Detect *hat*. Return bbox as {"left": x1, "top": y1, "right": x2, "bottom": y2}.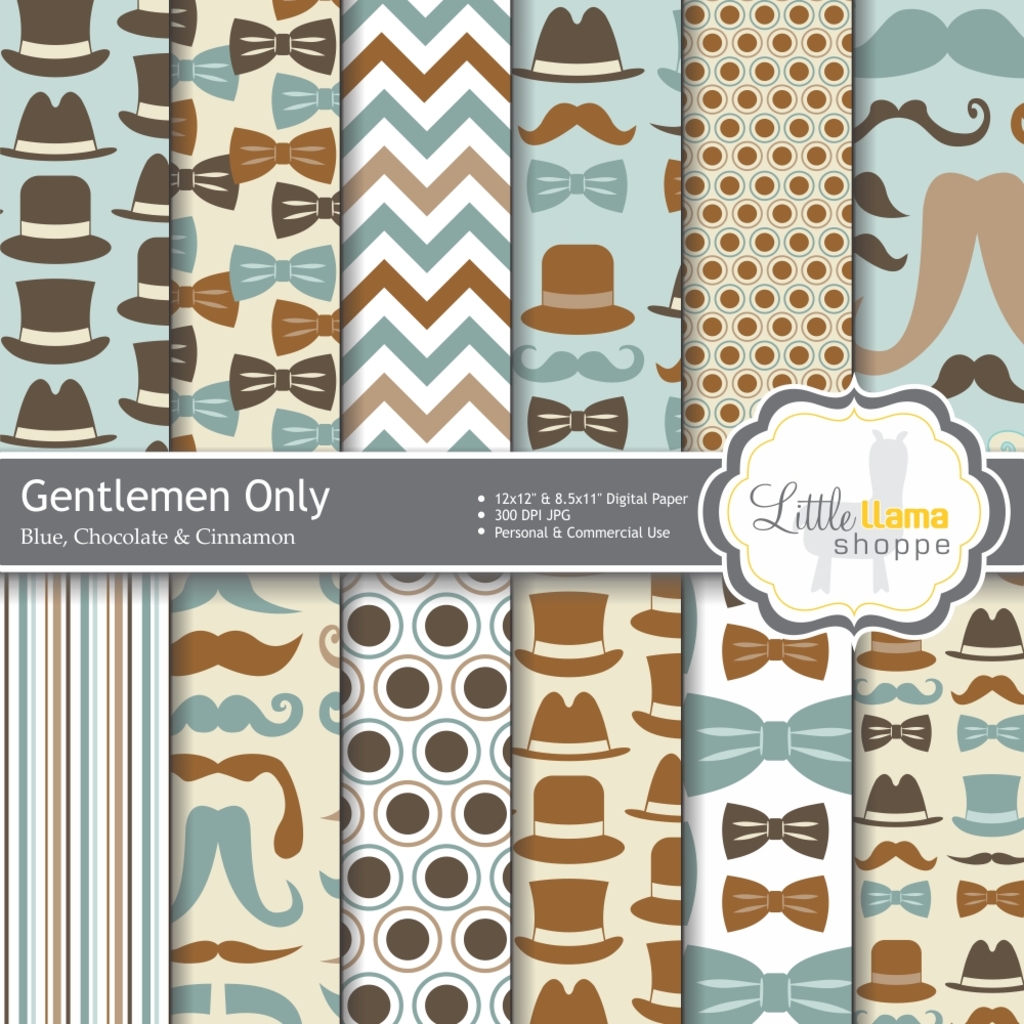
{"left": 1, "top": 176, "right": 111, "bottom": 265}.
